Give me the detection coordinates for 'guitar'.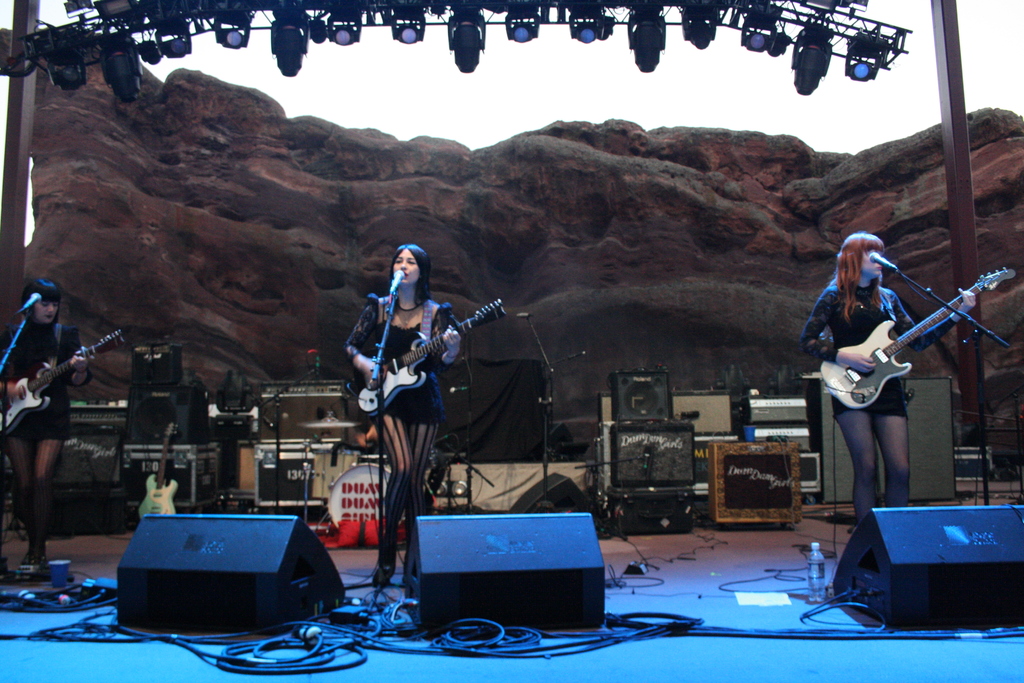
{"x1": 0, "y1": 322, "x2": 132, "y2": 438}.
